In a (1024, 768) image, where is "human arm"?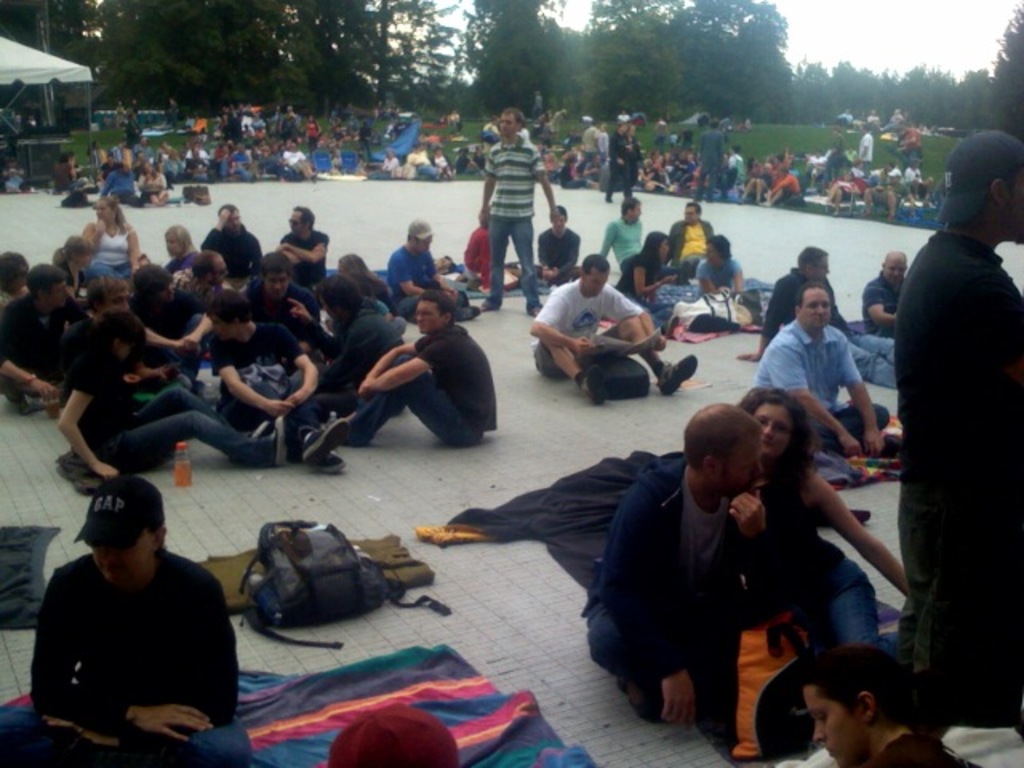
pyautogui.locateOnScreen(126, 219, 147, 275).
